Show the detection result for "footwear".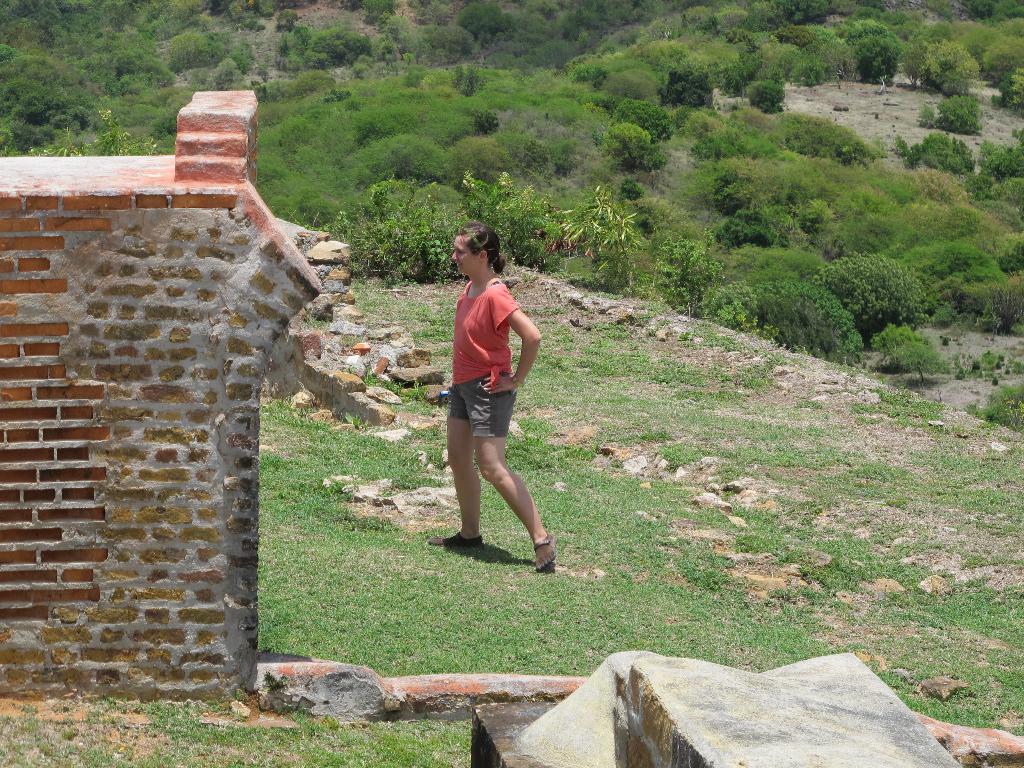
[left=426, top=536, right=480, bottom=546].
